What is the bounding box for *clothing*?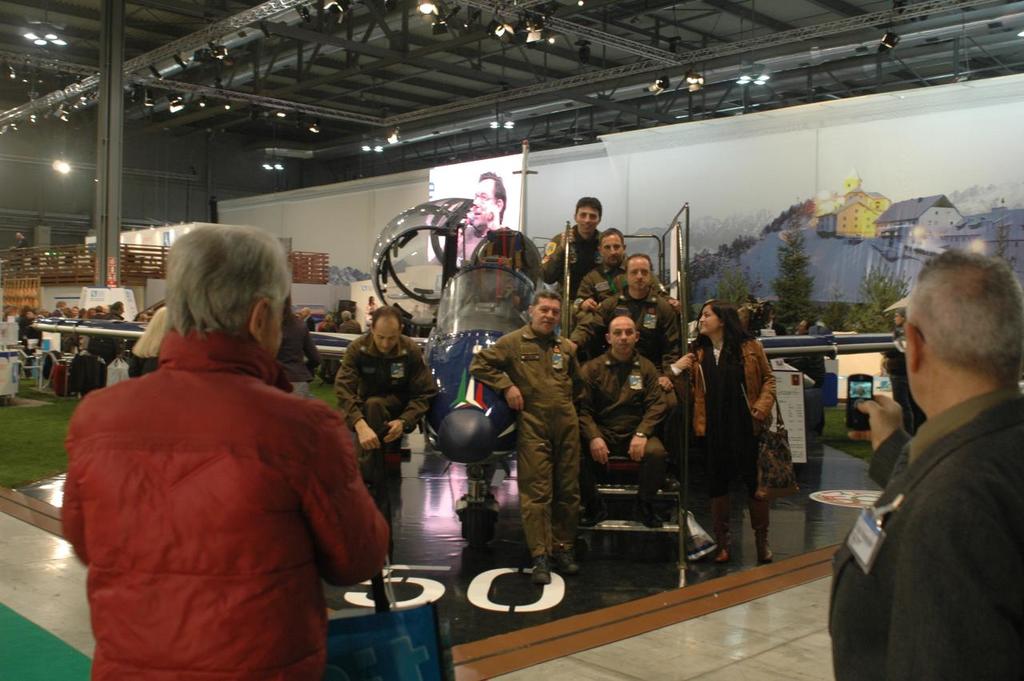
left=302, top=315, right=318, bottom=326.
